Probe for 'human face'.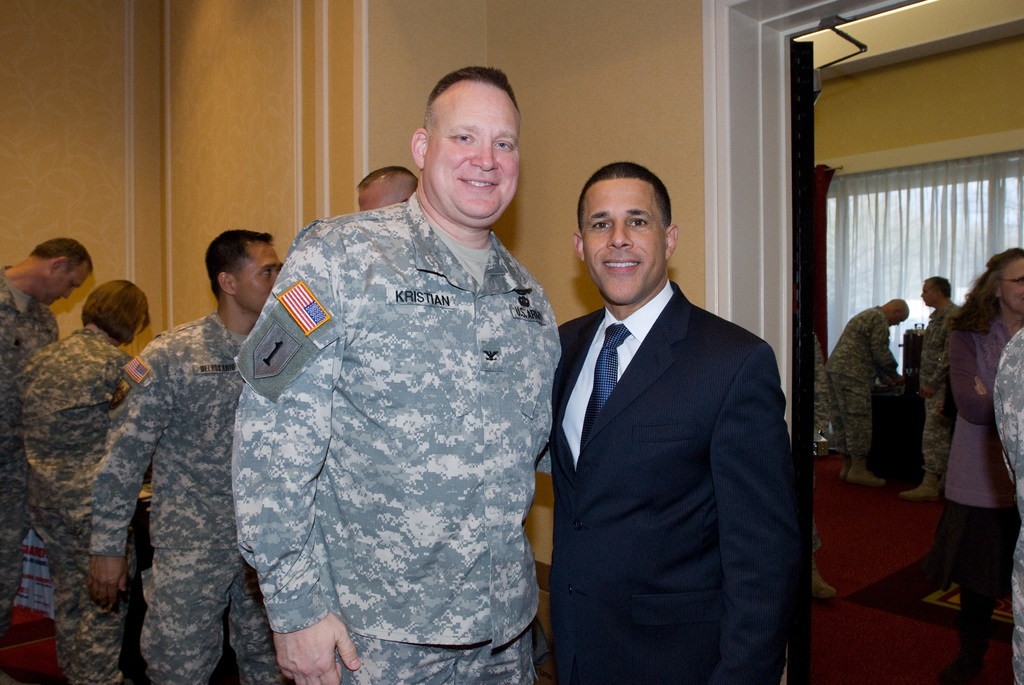
Probe result: region(240, 244, 282, 313).
